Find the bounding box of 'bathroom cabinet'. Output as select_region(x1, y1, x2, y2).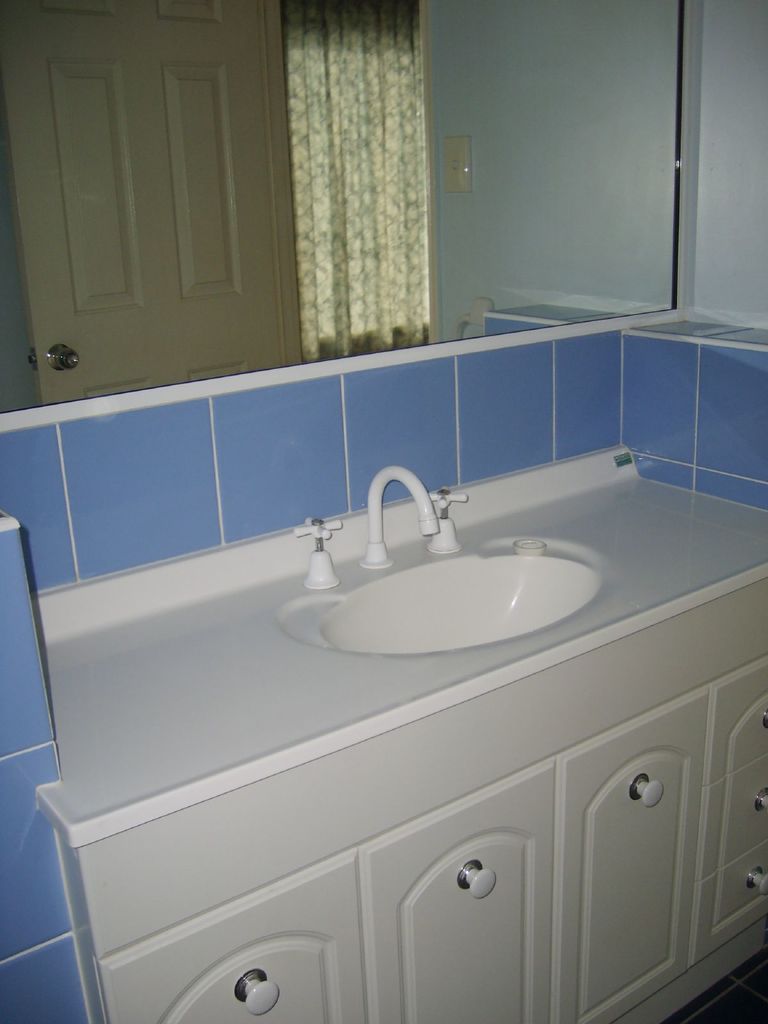
select_region(22, 468, 767, 1023).
